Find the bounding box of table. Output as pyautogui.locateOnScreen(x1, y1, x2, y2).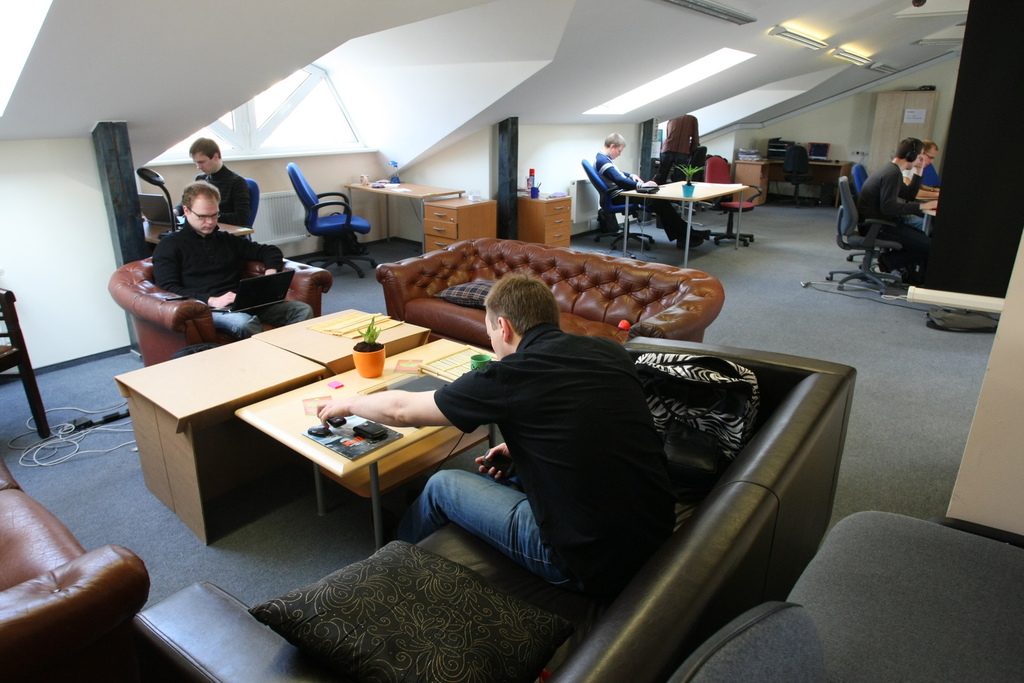
pyautogui.locateOnScreen(618, 180, 749, 271).
